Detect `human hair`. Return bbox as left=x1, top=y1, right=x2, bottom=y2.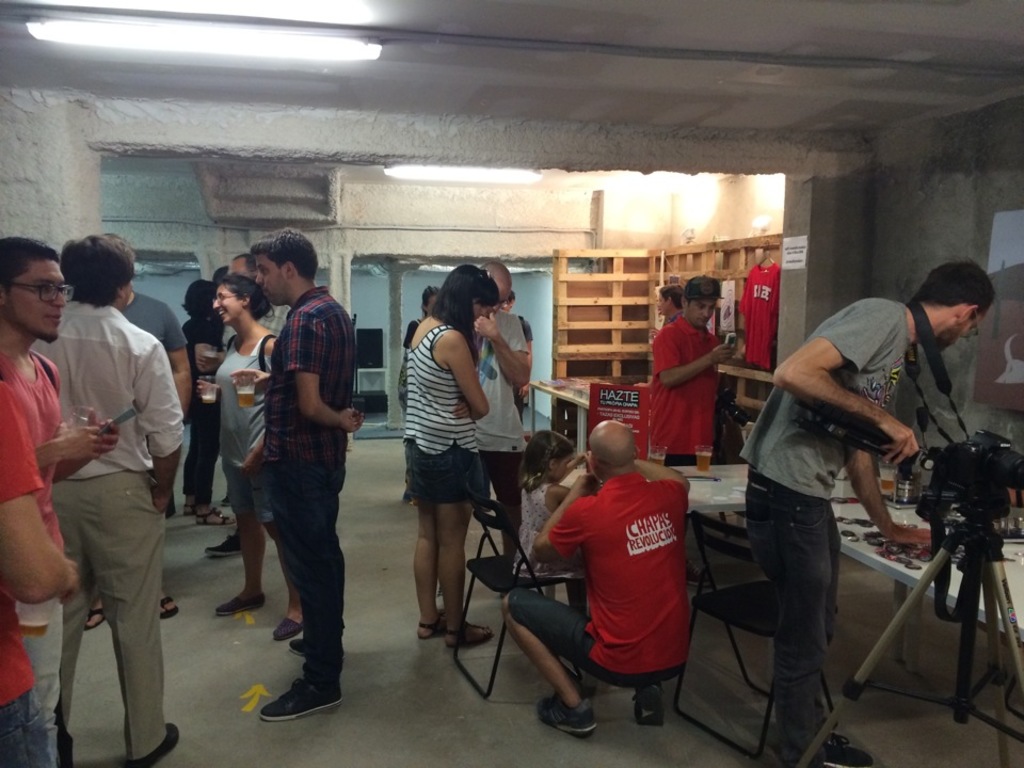
left=657, top=283, right=683, bottom=309.
